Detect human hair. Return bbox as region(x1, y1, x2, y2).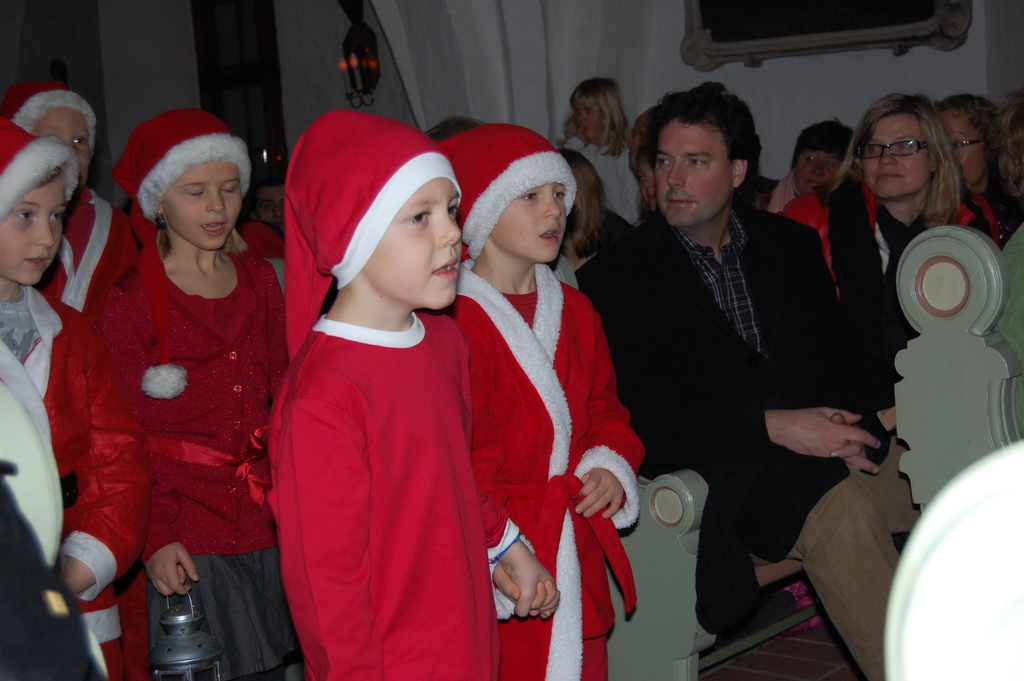
region(577, 72, 638, 156).
